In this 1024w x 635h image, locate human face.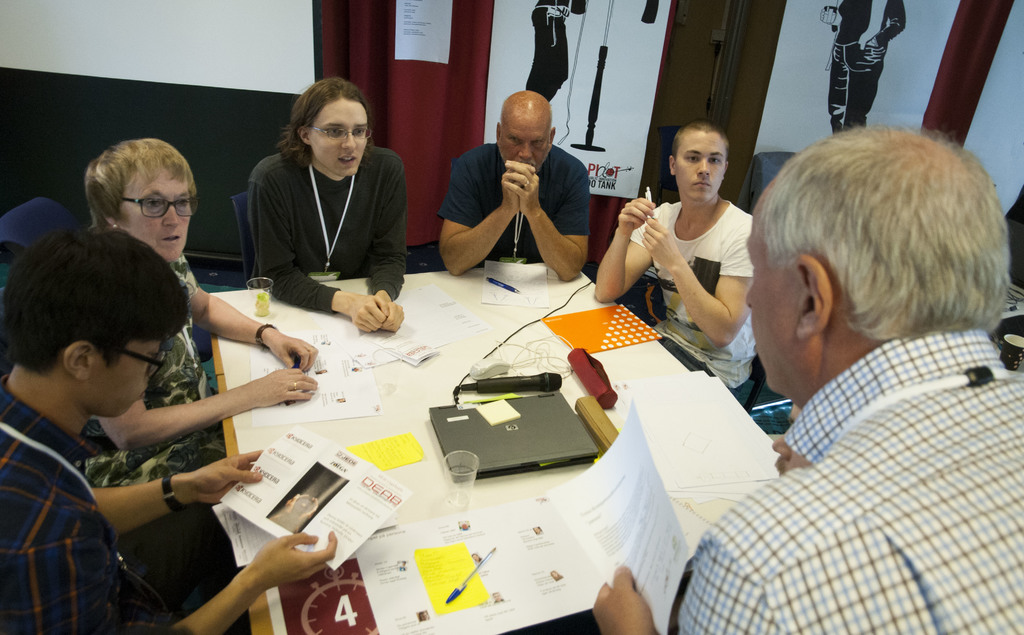
Bounding box: 743:223:803:391.
